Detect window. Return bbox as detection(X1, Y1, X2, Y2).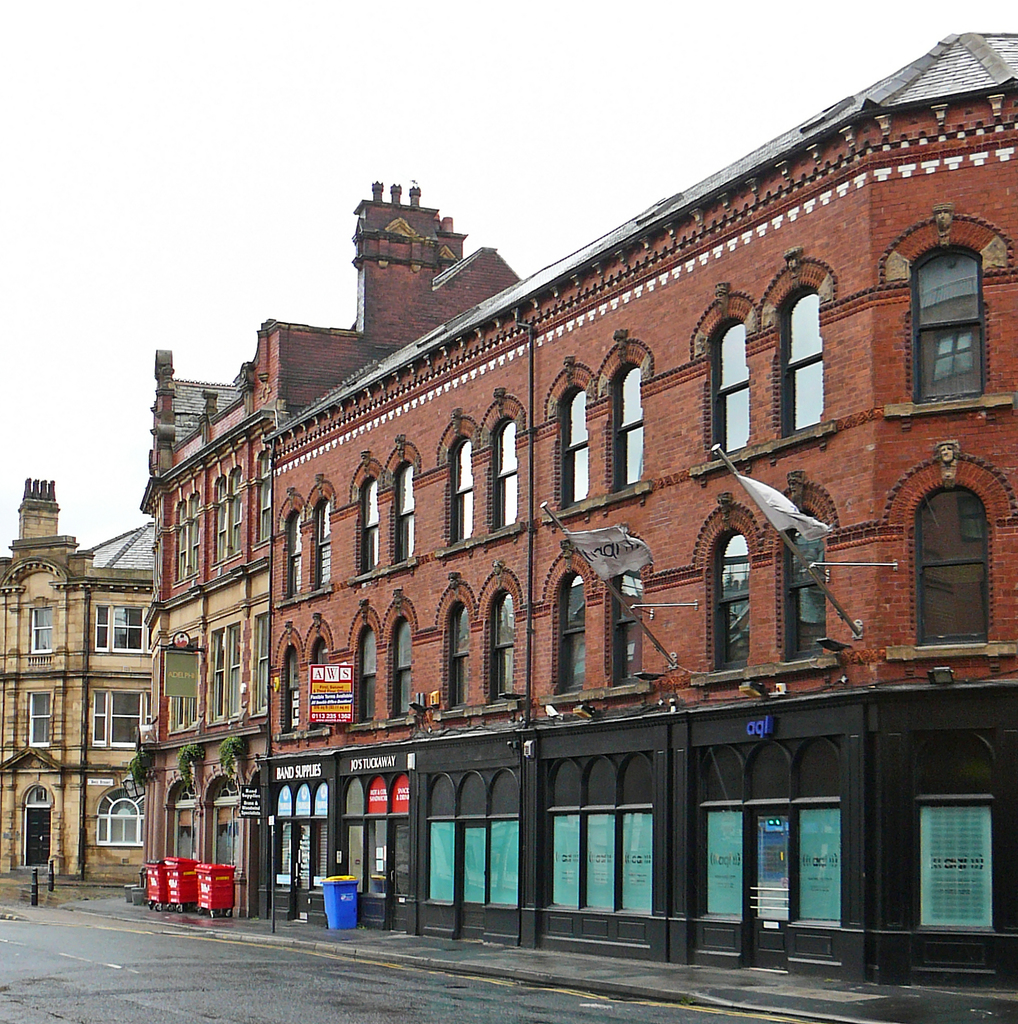
detection(284, 511, 305, 595).
